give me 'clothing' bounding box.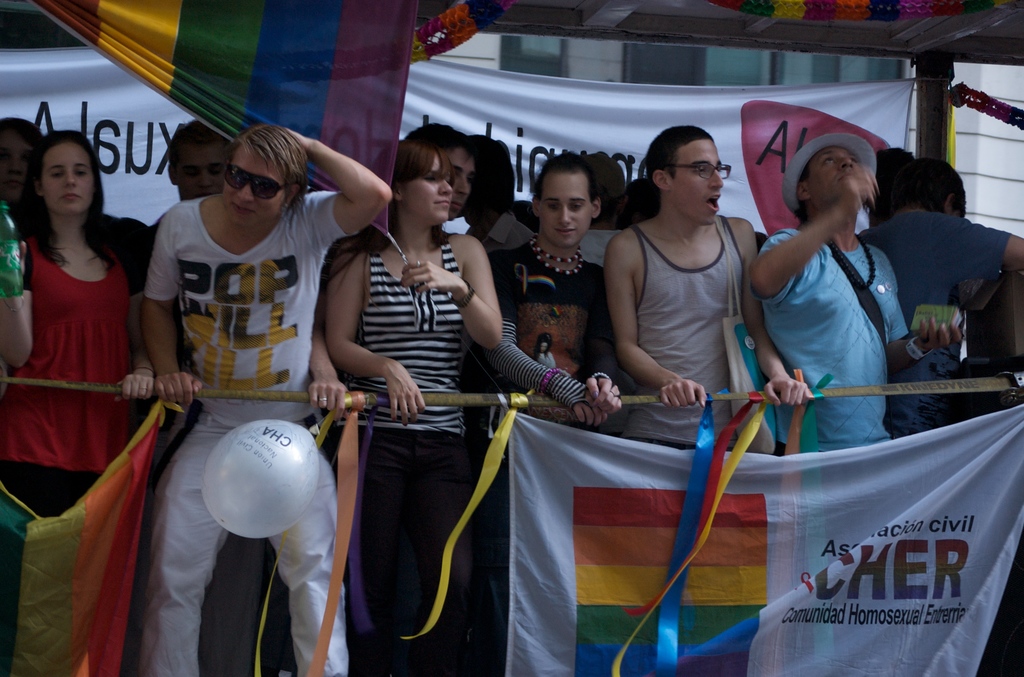
[x1=758, y1=224, x2=904, y2=457].
